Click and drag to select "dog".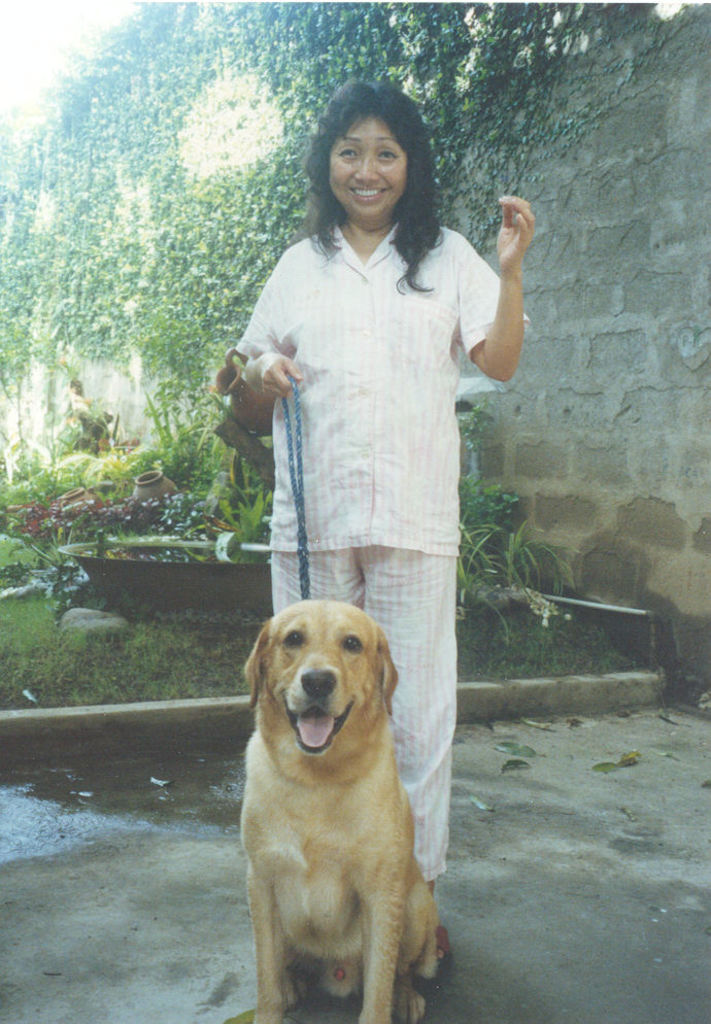
Selection: [231, 603, 455, 1023].
